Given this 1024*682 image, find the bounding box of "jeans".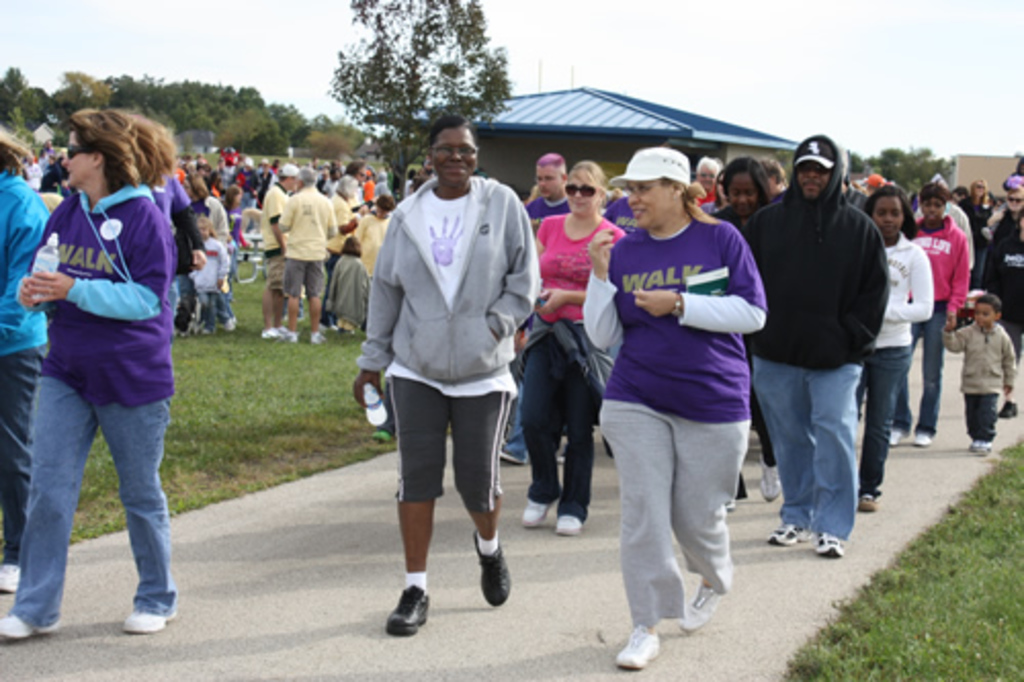
893,309,942,434.
